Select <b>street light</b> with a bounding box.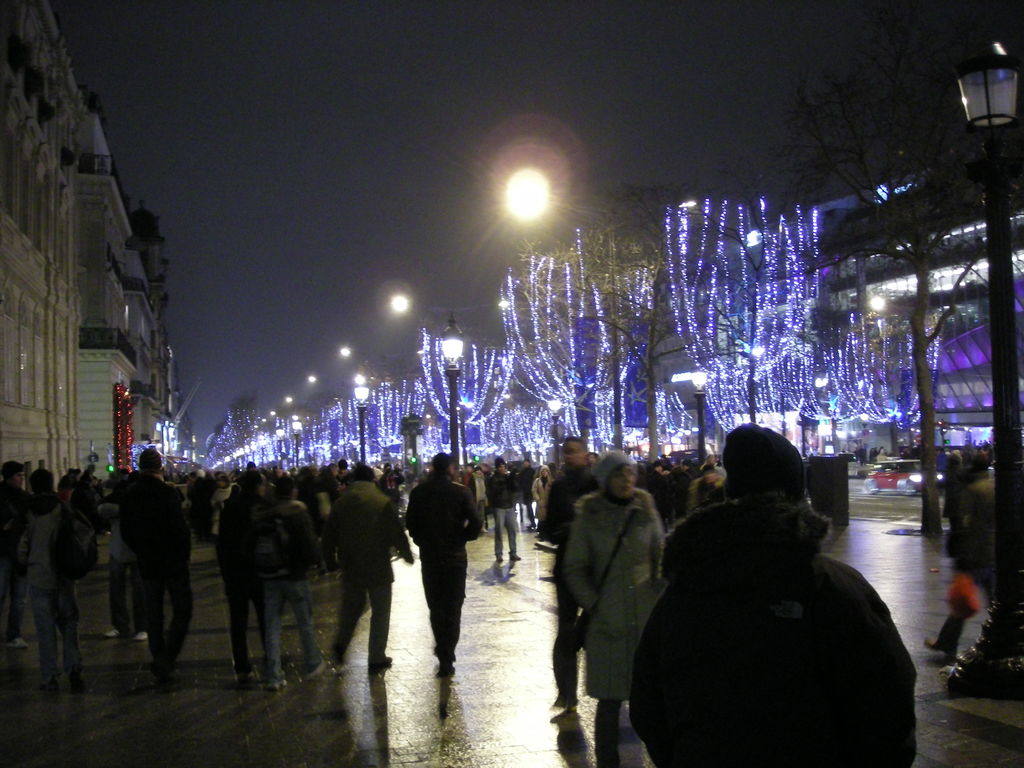
[291, 413, 307, 478].
